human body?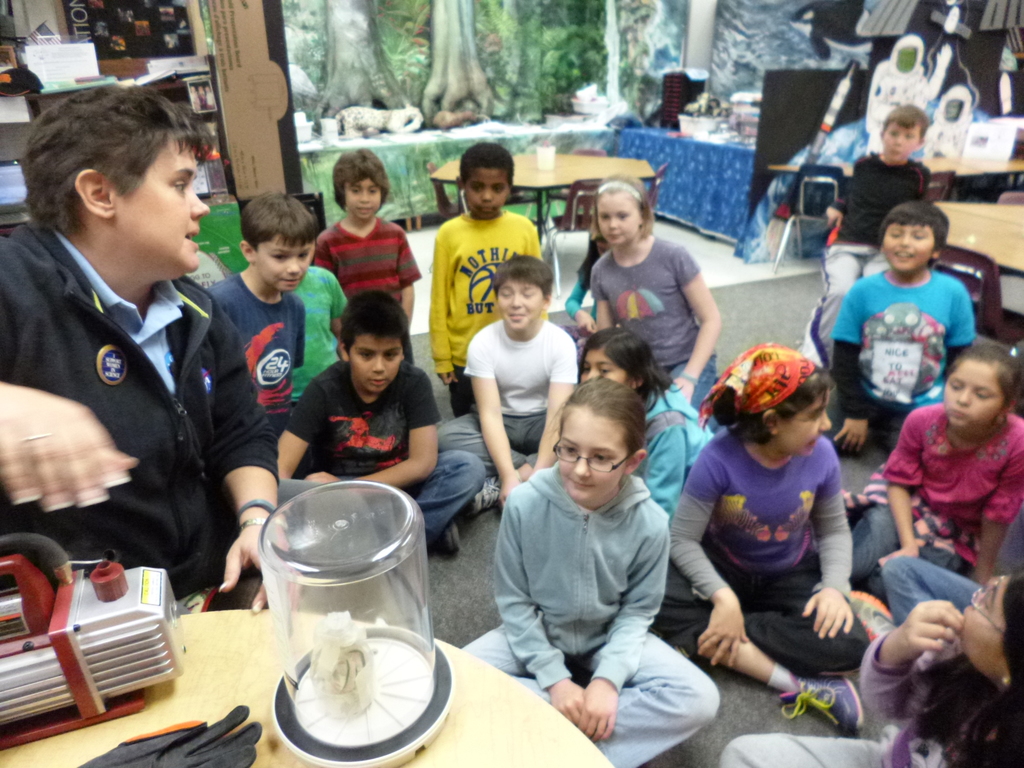
<bbox>671, 304, 896, 747</bbox>
